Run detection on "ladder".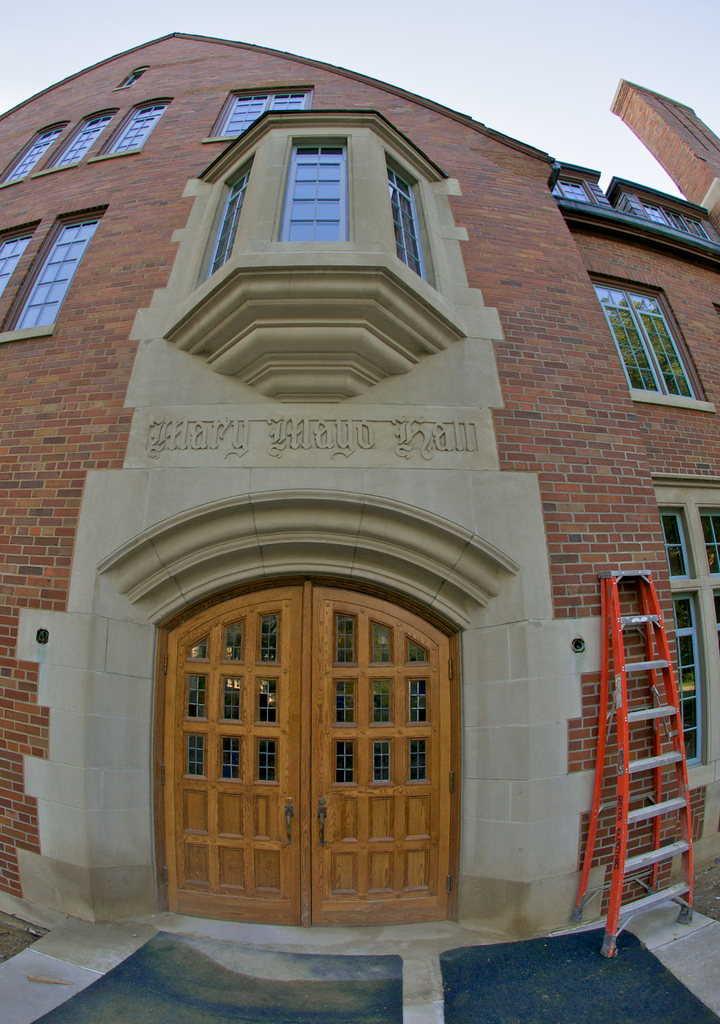
Result: (564, 569, 696, 956).
